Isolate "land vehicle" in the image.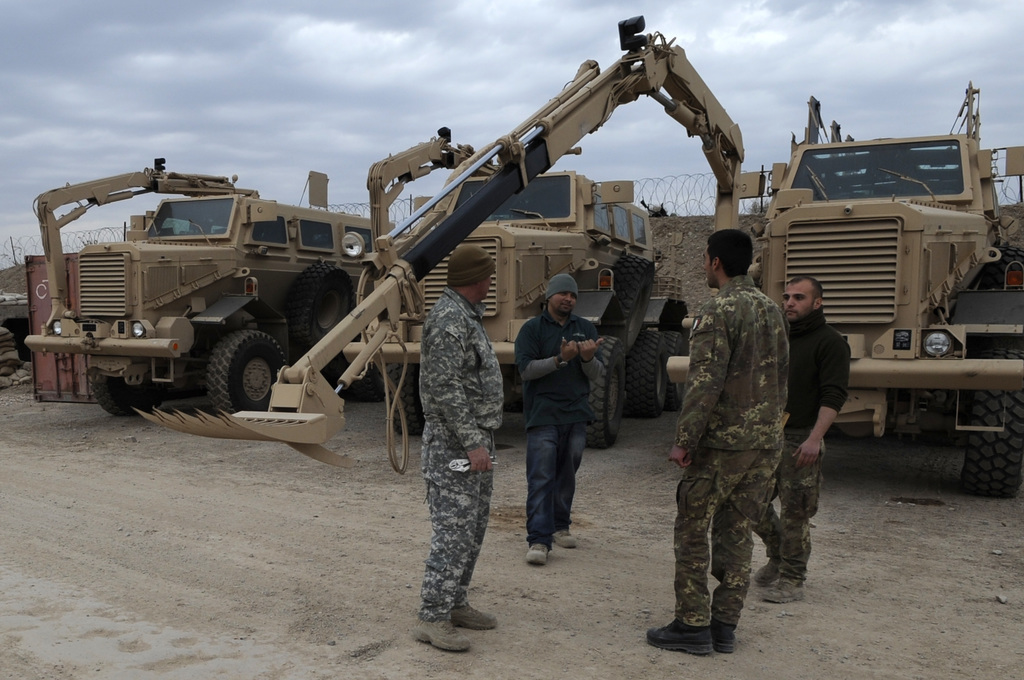
Isolated region: bbox(344, 122, 694, 442).
